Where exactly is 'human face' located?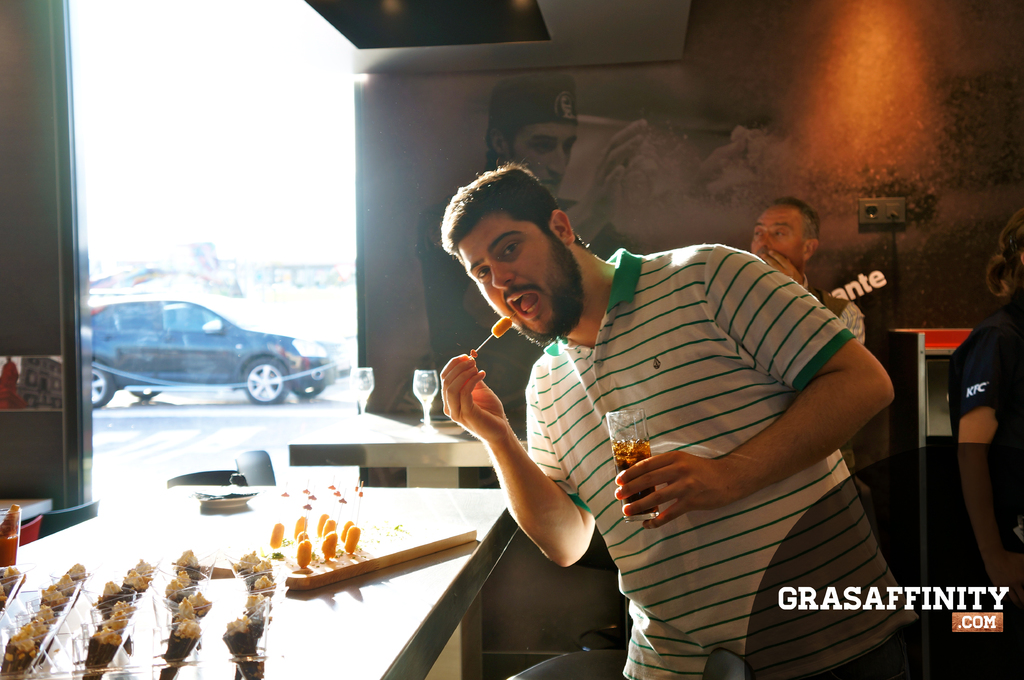
Its bounding box is x1=506, y1=125, x2=575, y2=203.
